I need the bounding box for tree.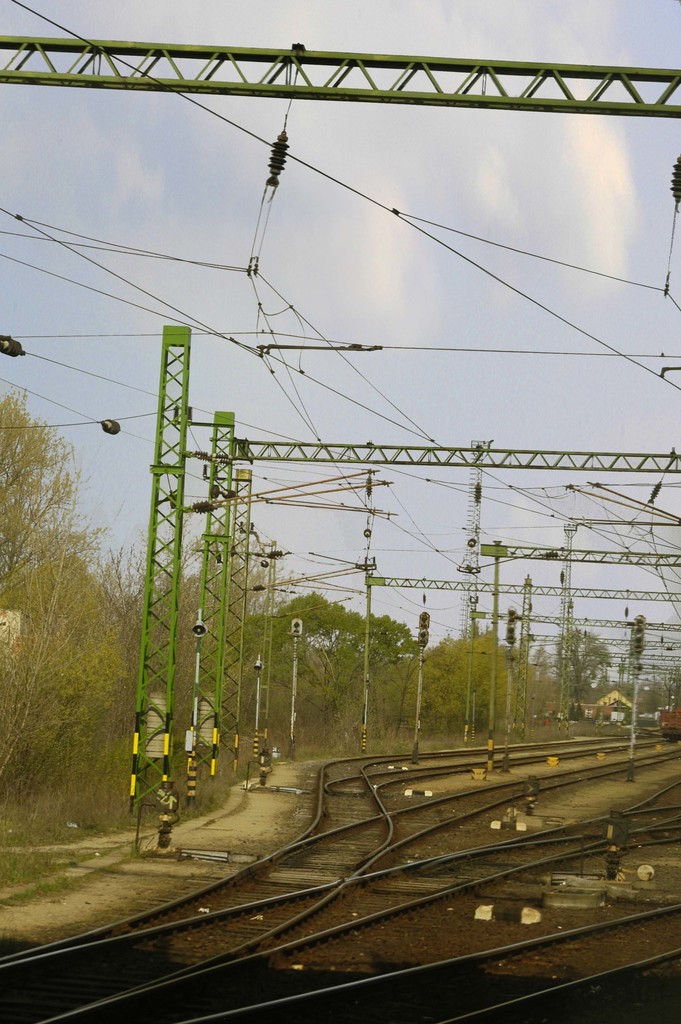
Here it is: bbox=(406, 607, 538, 748).
